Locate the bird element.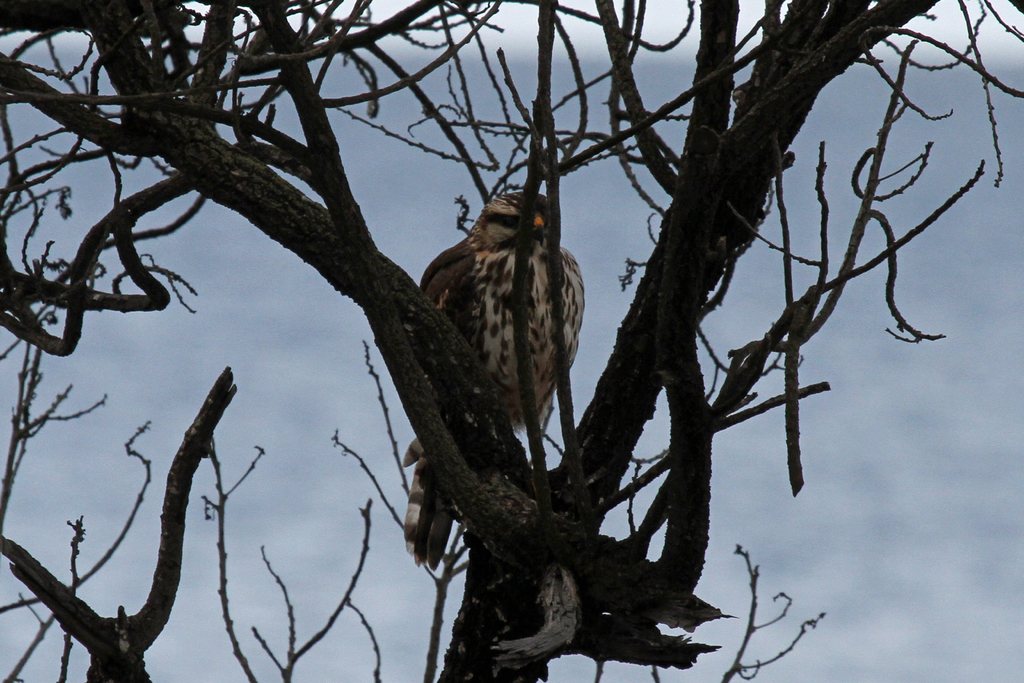
Element bbox: box(422, 186, 607, 548).
